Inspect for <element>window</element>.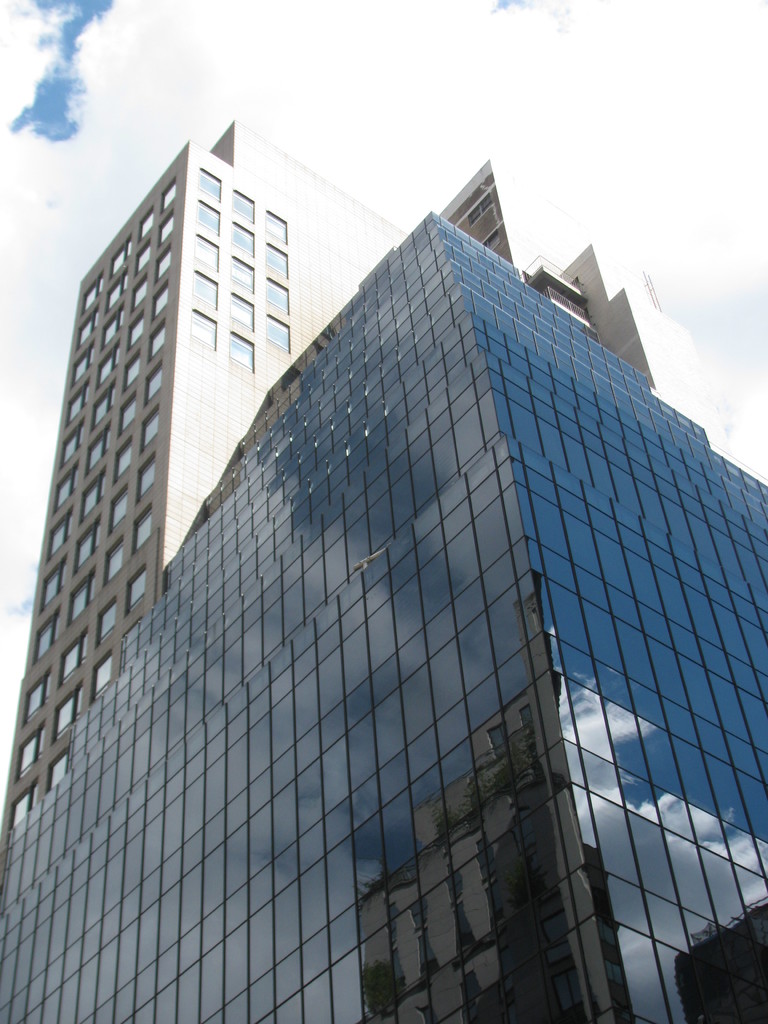
Inspection: [121, 399, 140, 431].
